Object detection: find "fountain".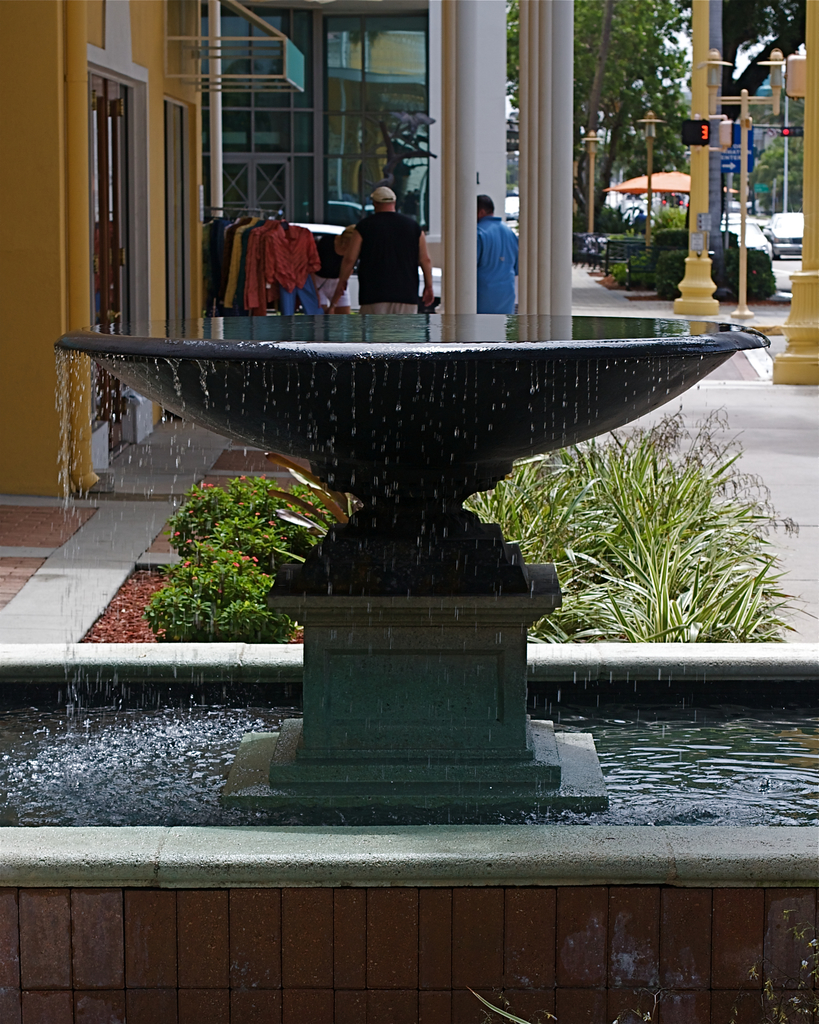
(1, 314, 818, 1023).
